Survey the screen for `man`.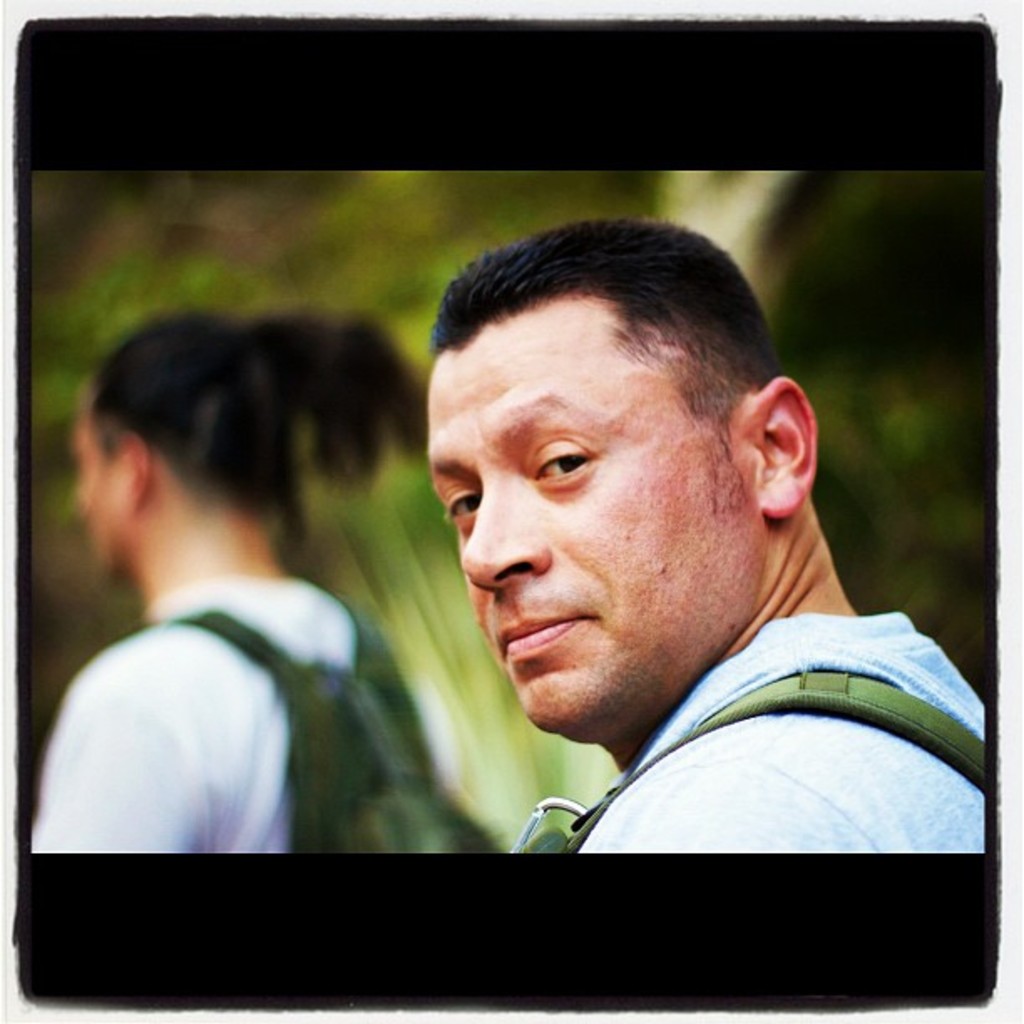
Survey found: rect(361, 259, 1023, 887).
